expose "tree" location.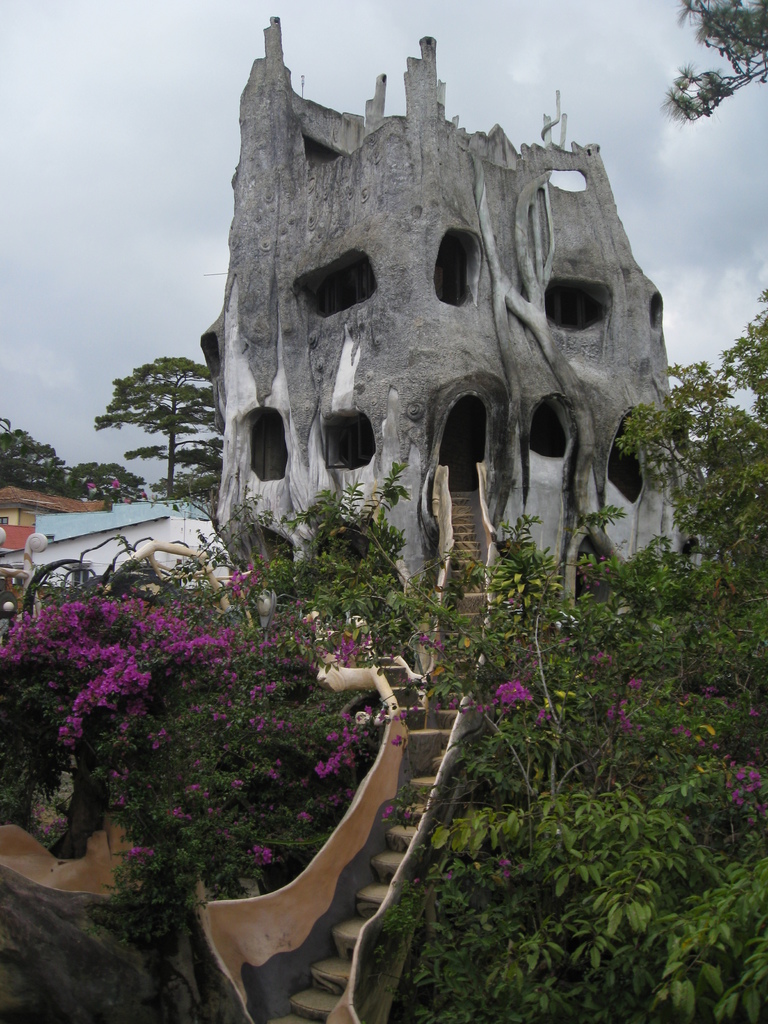
Exposed at left=596, top=285, right=767, bottom=600.
